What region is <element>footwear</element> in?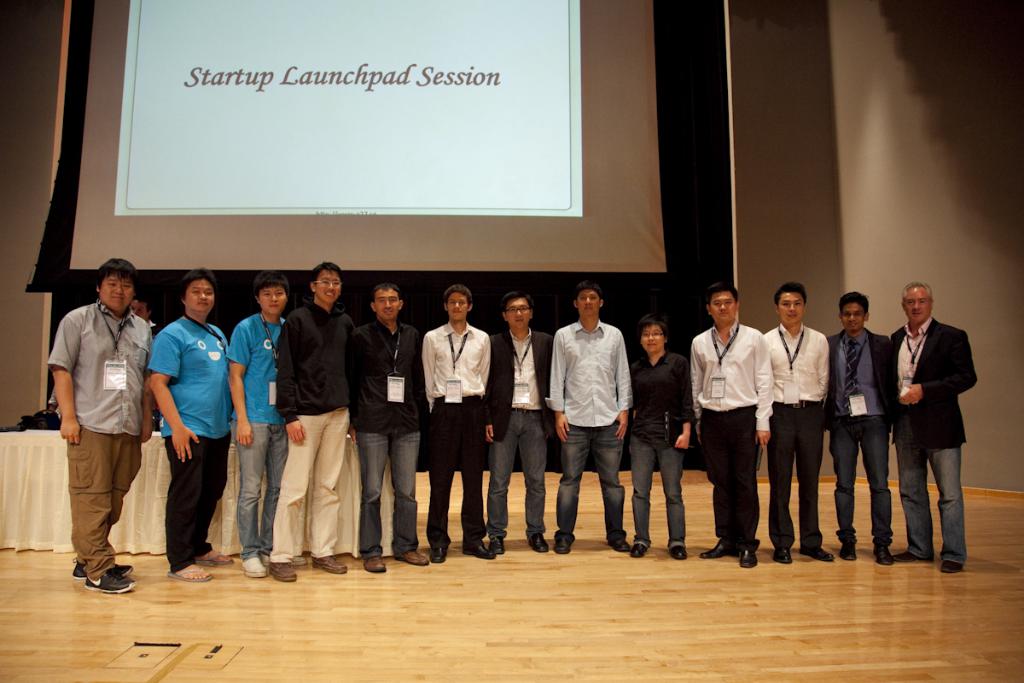
{"left": 464, "top": 540, "right": 494, "bottom": 561}.
